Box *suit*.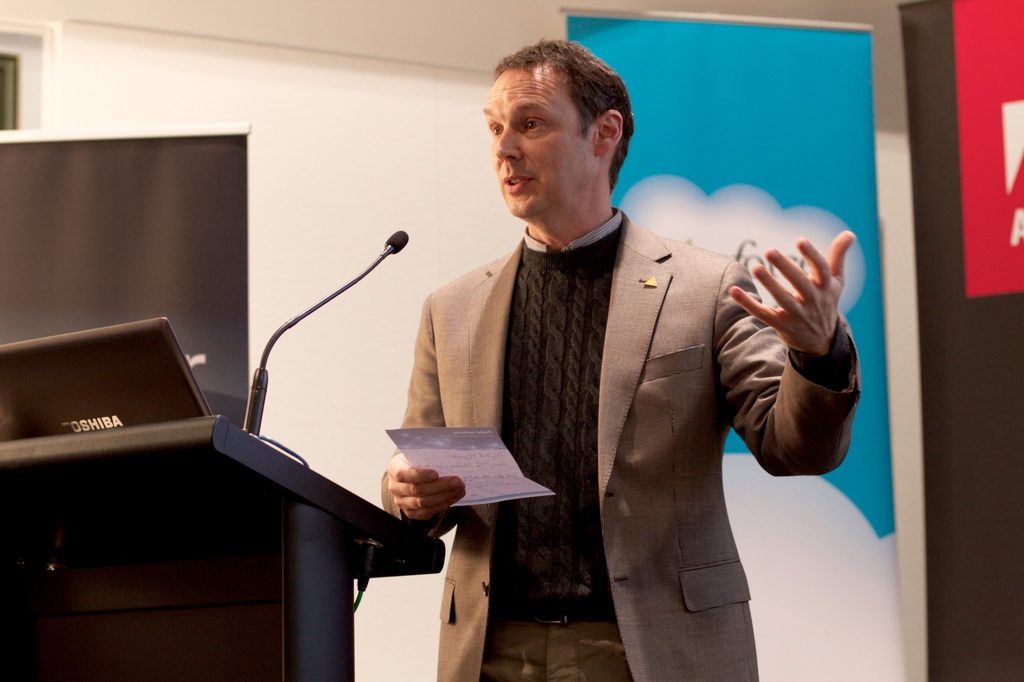
<box>397,129,819,651</box>.
